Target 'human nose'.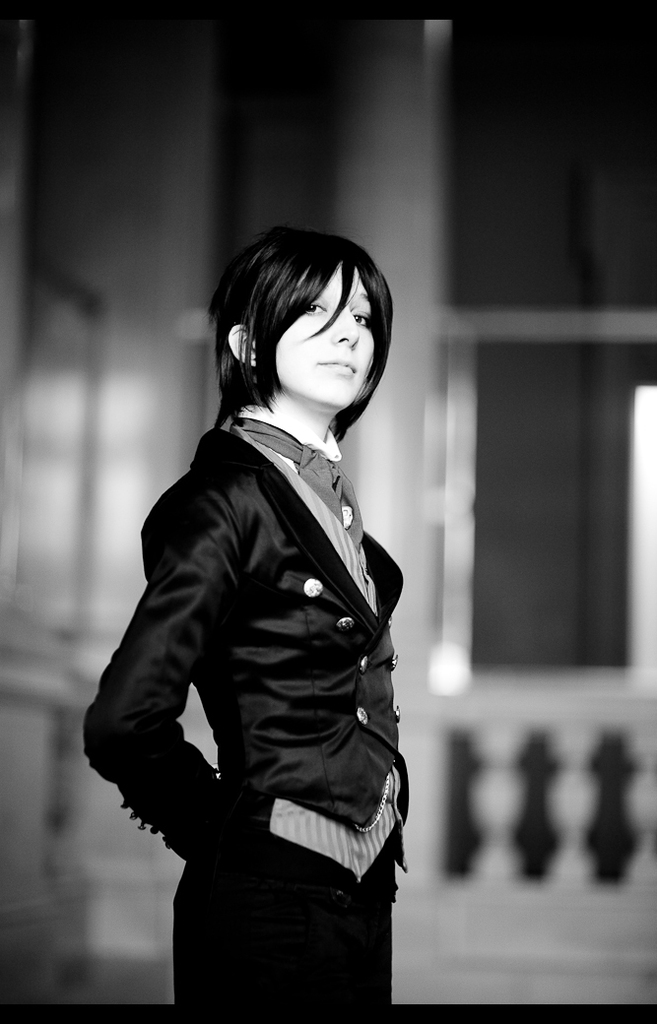
Target region: [left=330, top=309, right=361, bottom=351].
